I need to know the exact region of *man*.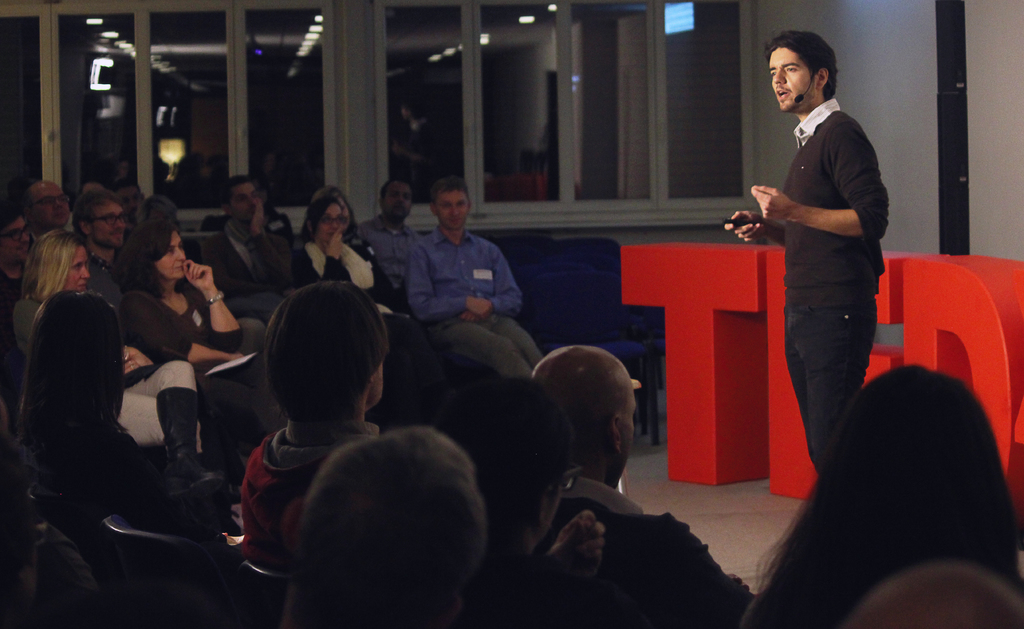
Region: (749,30,900,504).
